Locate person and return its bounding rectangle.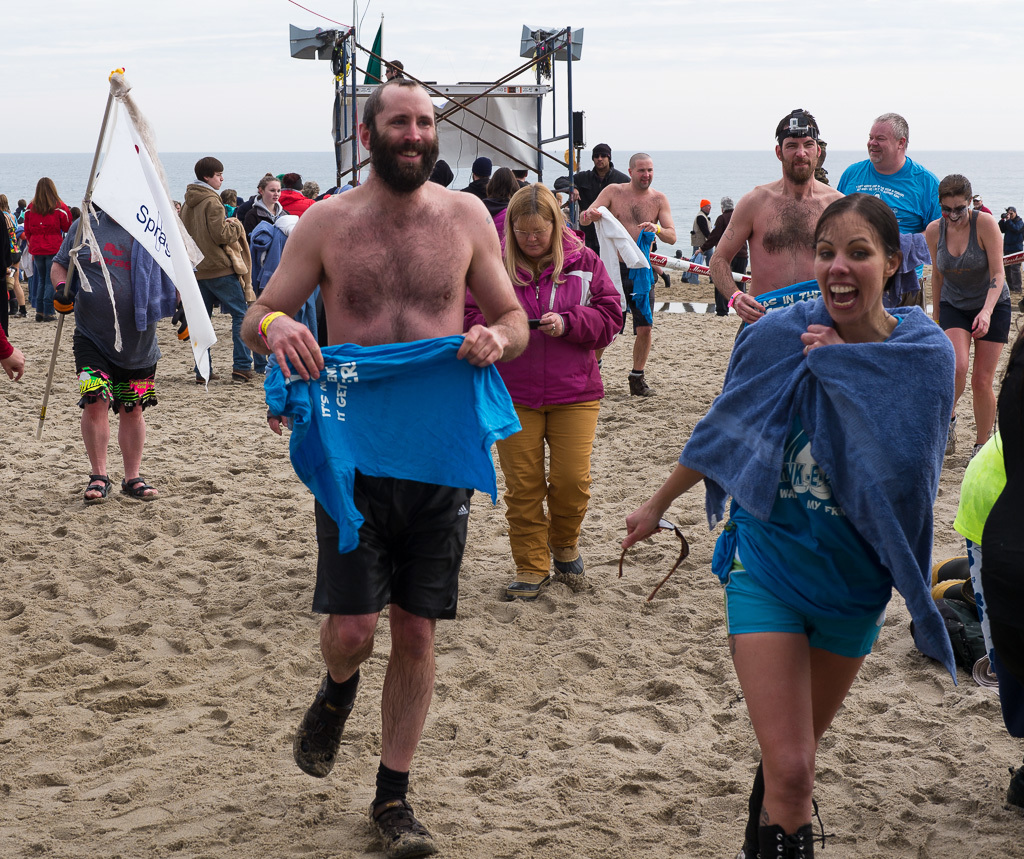
{"left": 236, "top": 172, "right": 283, "bottom": 247}.
